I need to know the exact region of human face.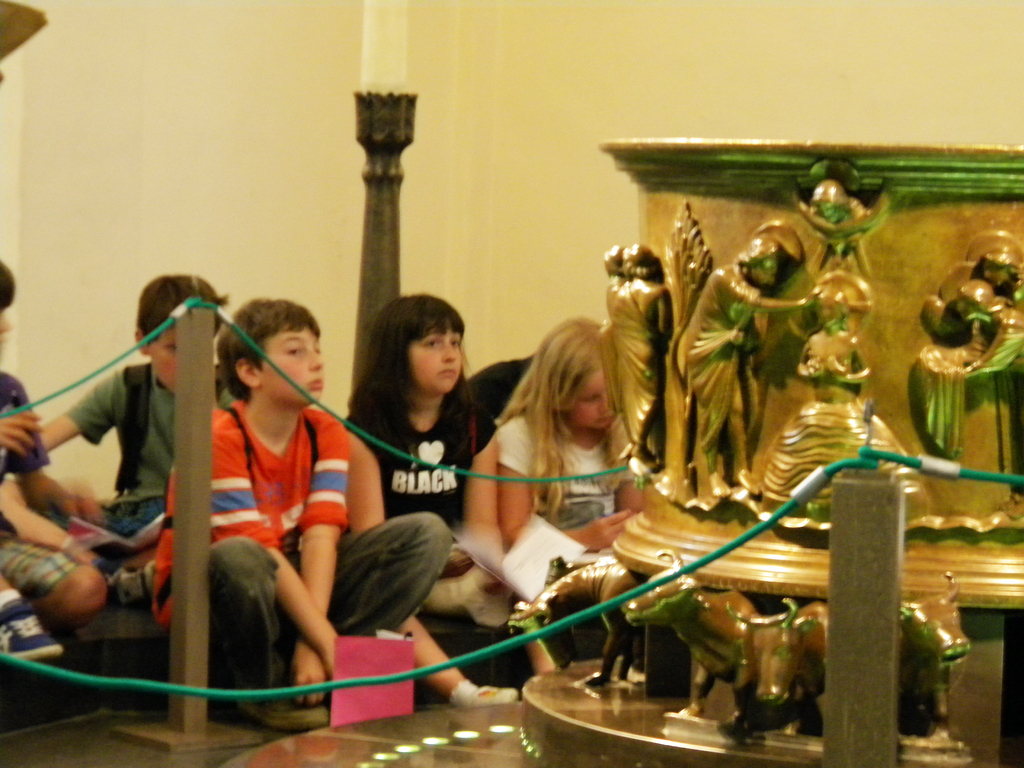
Region: [752,257,778,287].
